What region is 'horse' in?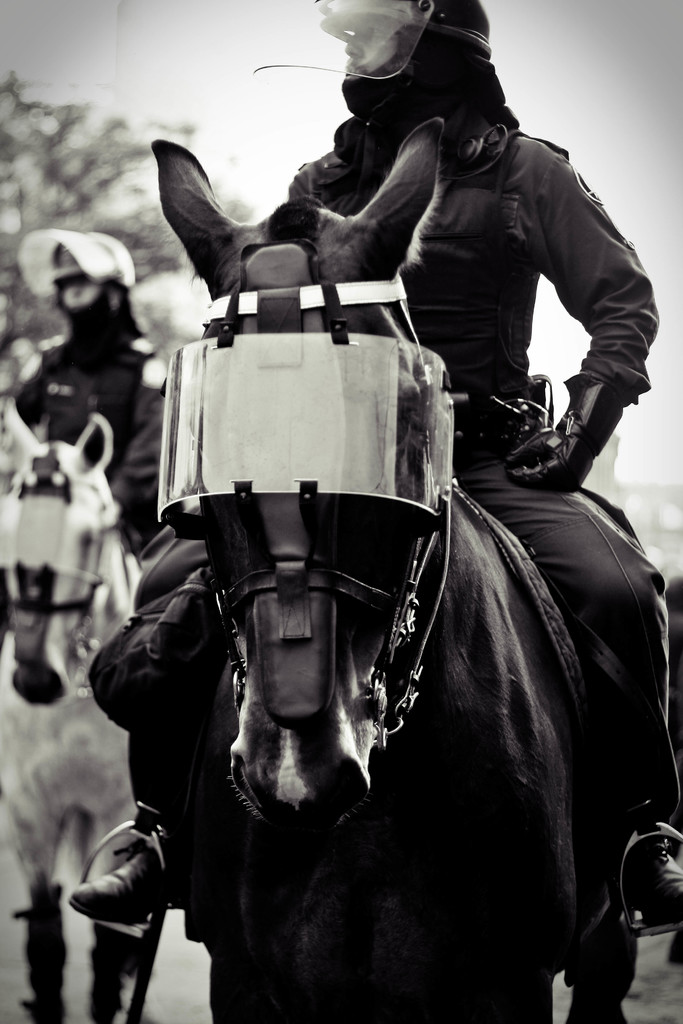
130 118 642 1023.
